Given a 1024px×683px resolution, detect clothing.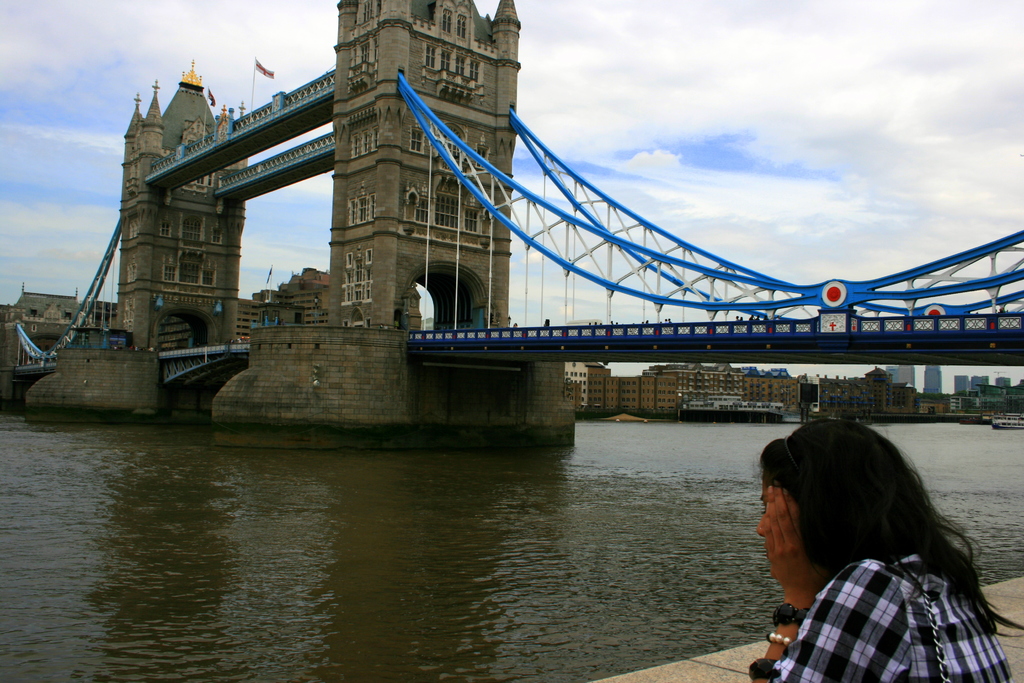
detection(739, 469, 1012, 669).
